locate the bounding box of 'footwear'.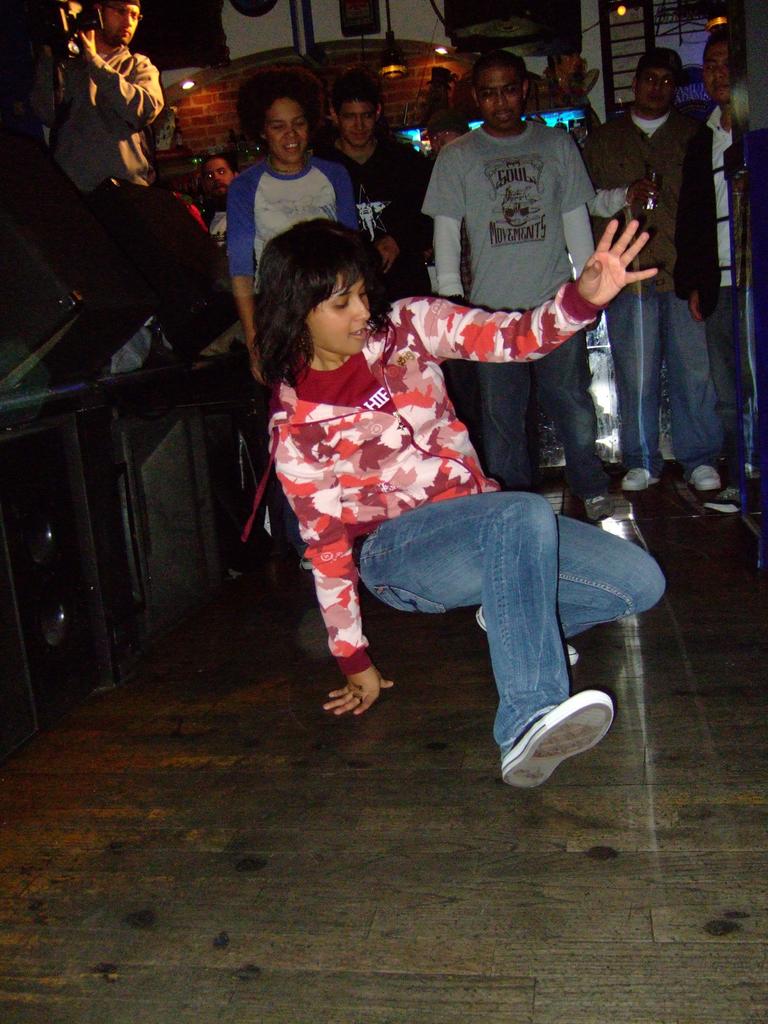
Bounding box: detection(705, 474, 756, 508).
